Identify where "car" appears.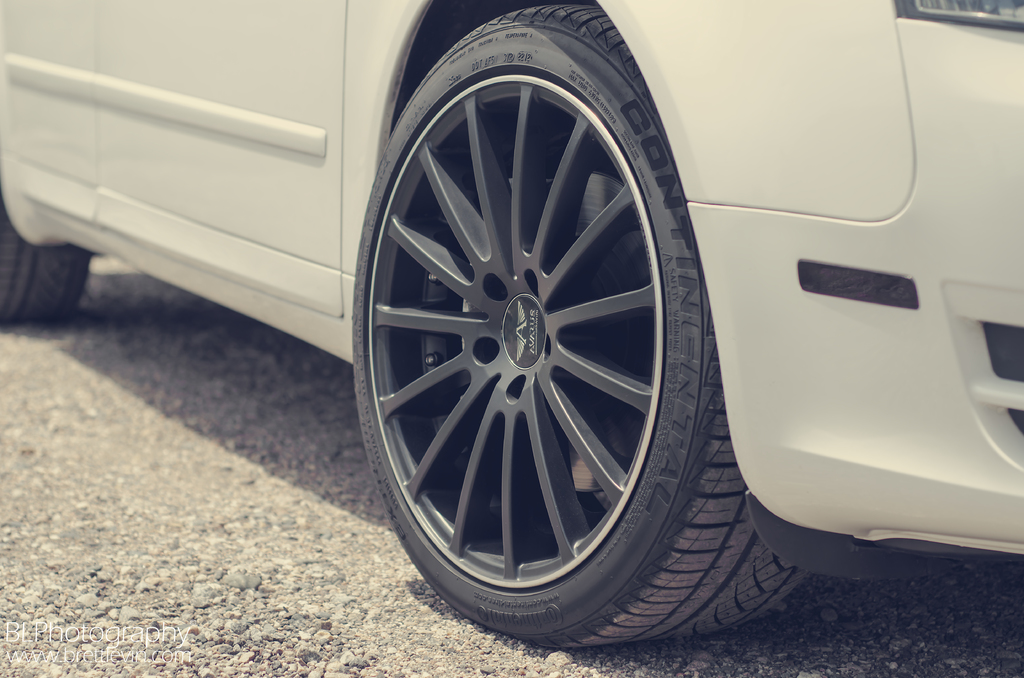
Appears at x1=0 y1=0 x2=1023 y2=646.
